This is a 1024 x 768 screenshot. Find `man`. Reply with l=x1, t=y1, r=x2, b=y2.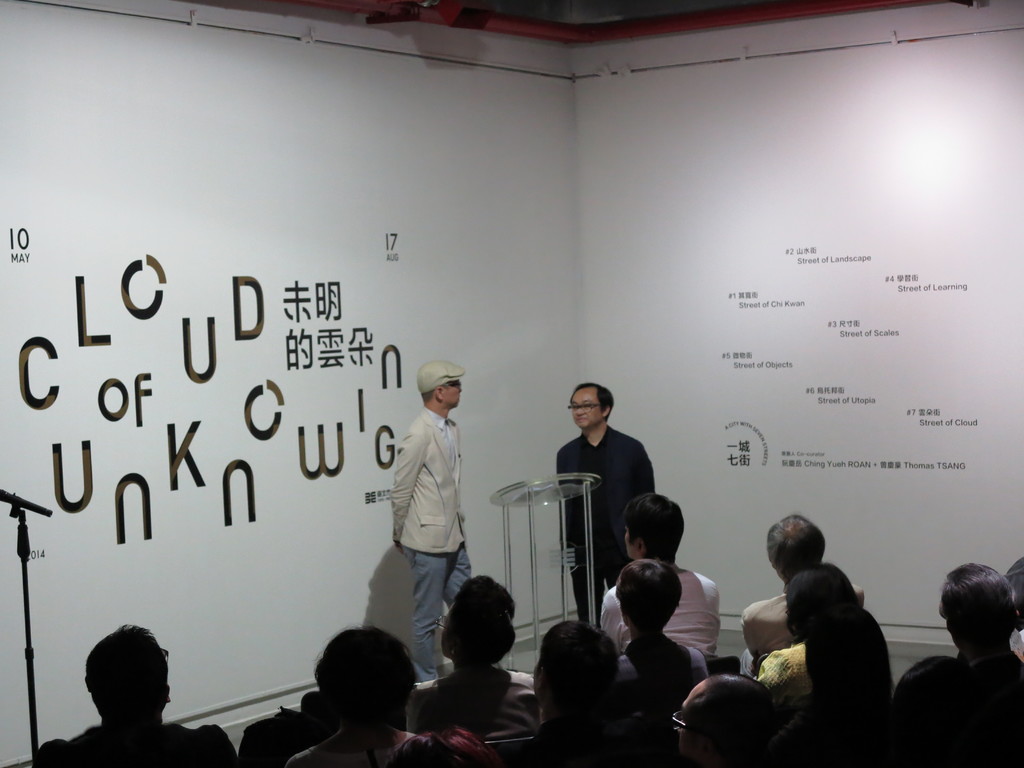
l=737, t=516, r=877, b=664.
